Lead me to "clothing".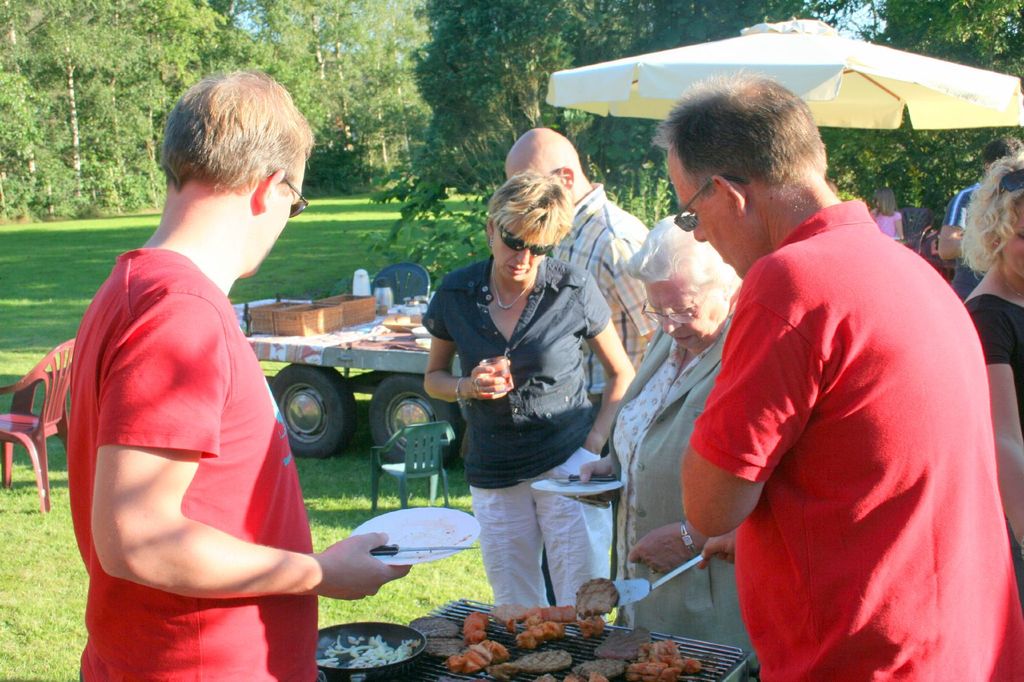
Lead to pyautogui.locateOnScreen(958, 292, 1023, 605).
